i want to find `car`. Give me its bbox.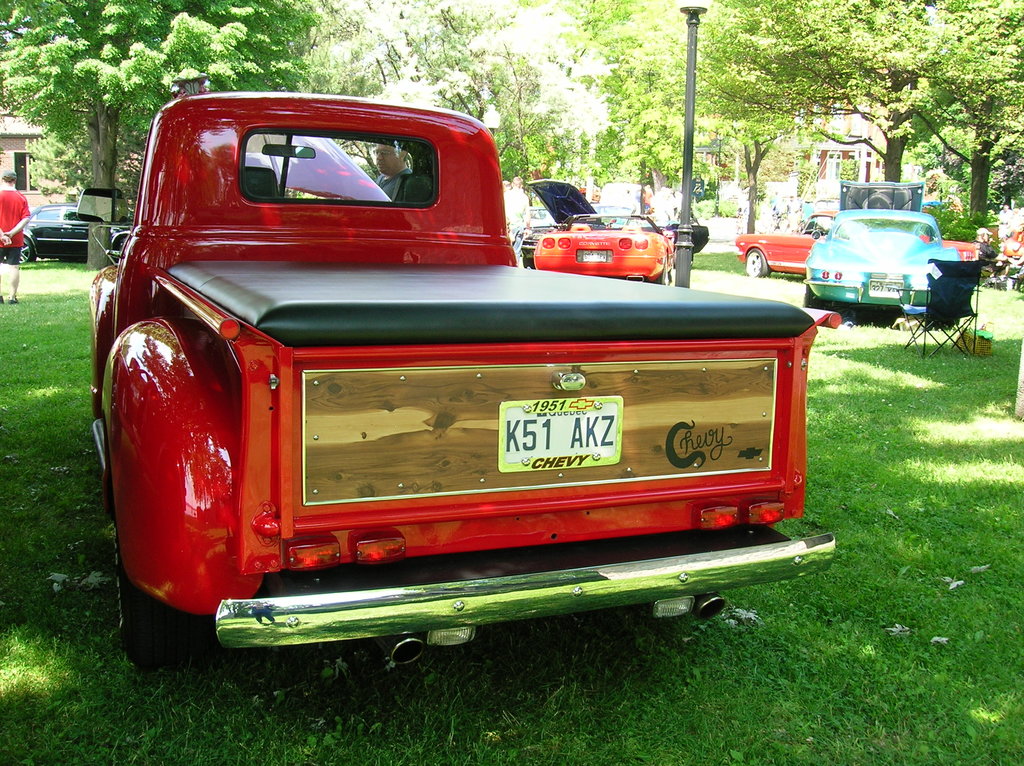
806/211/960/307.
